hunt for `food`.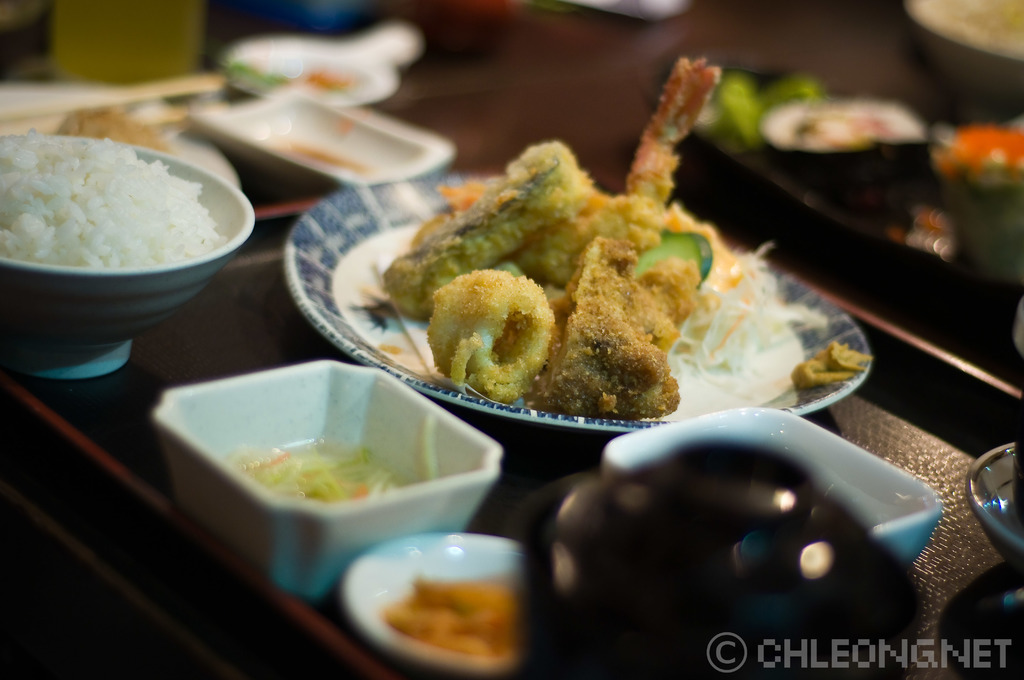
Hunted down at [664,55,721,85].
